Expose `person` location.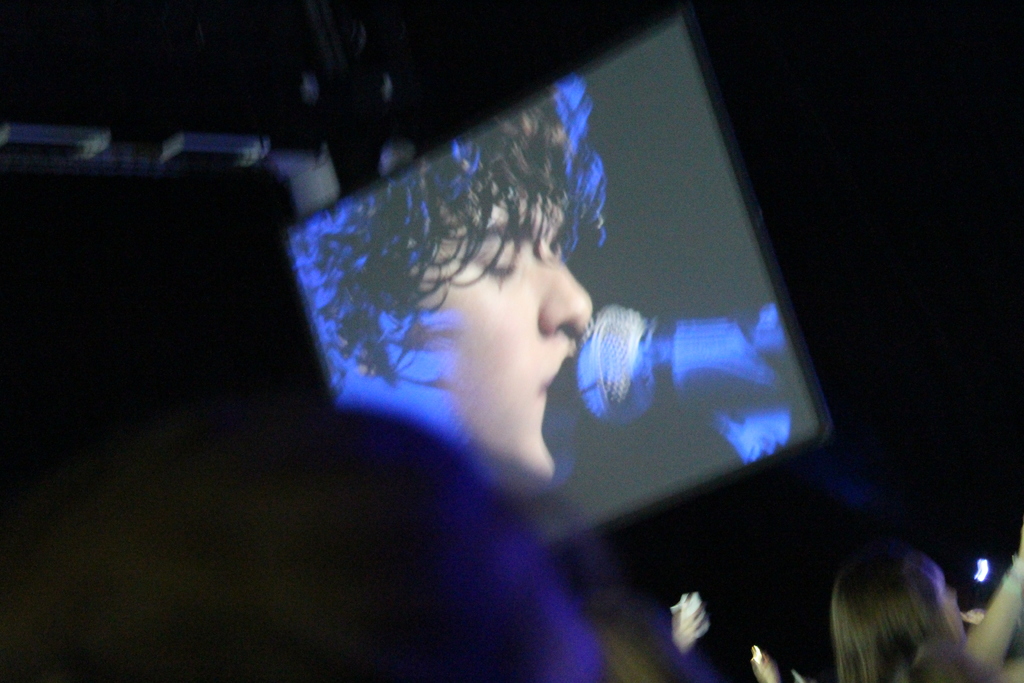
Exposed at region(577, 581, 714, 682).
